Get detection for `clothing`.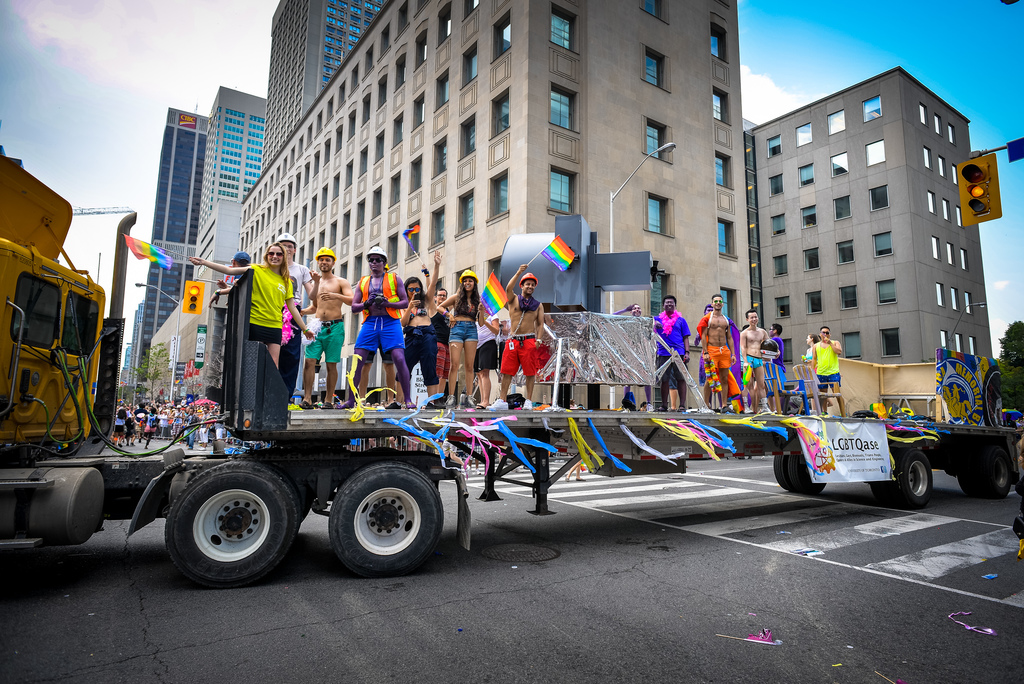
Detection: 811, 338, 842, 389.
